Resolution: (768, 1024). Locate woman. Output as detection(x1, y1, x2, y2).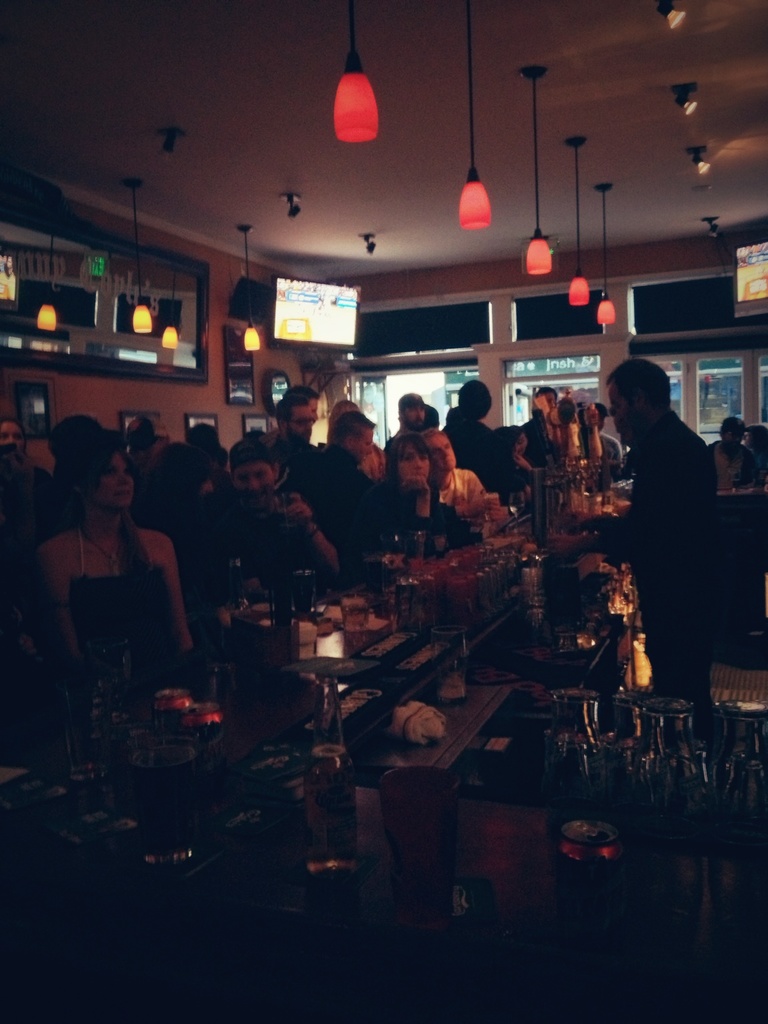
detection(50, 410, 189, 687).
